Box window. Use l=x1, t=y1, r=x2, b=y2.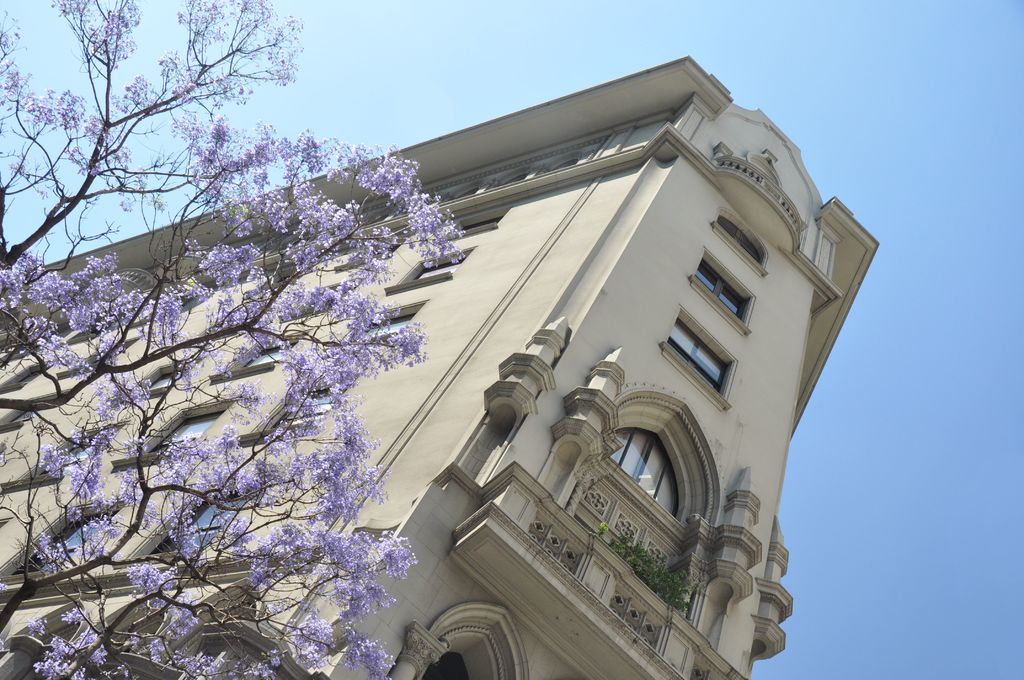
l=715, t=217, r=765, b=259.
